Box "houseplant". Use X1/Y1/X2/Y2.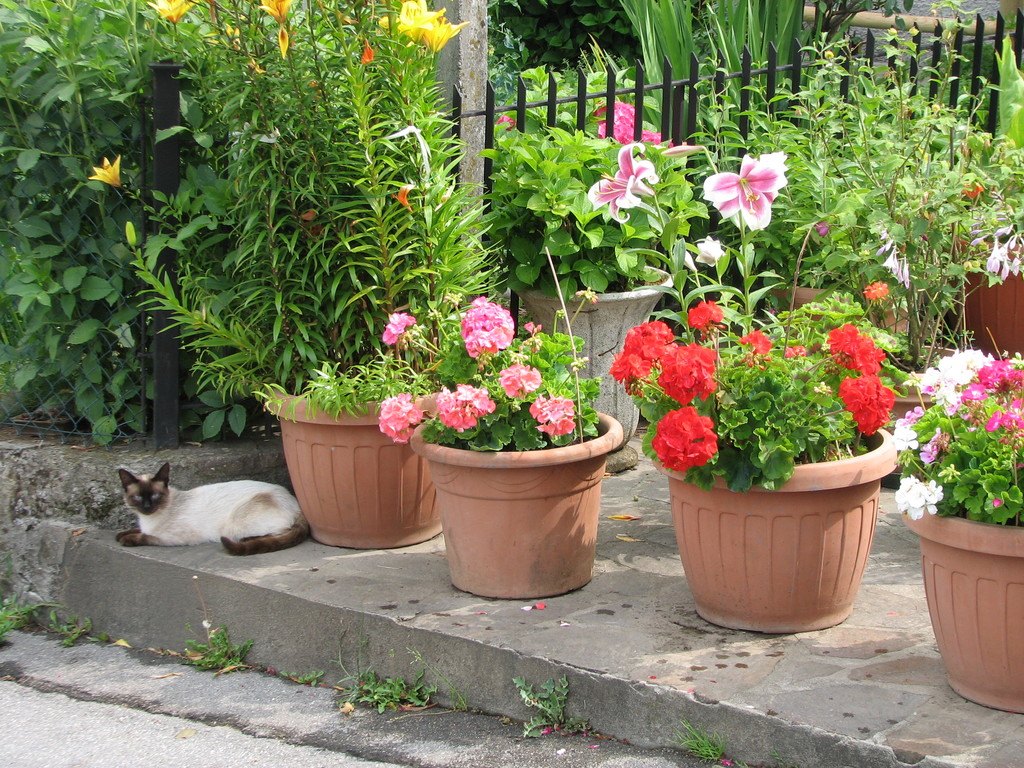
582/145/898/639.
